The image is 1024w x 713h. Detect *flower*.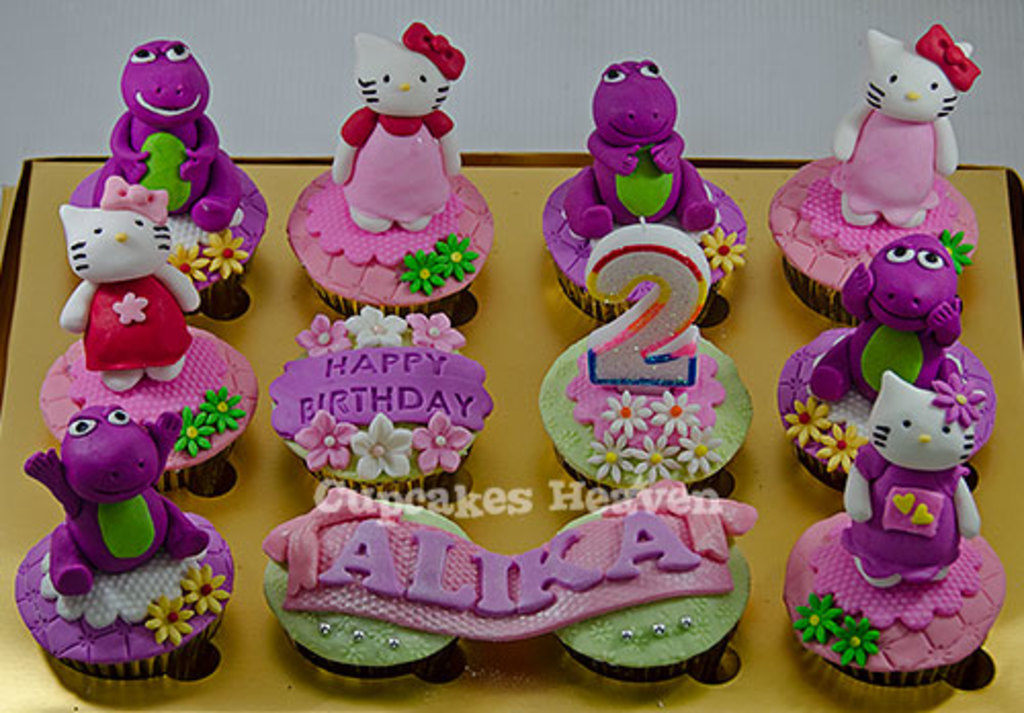
Detection: left=586, top=430, right=633, bottom=486.
